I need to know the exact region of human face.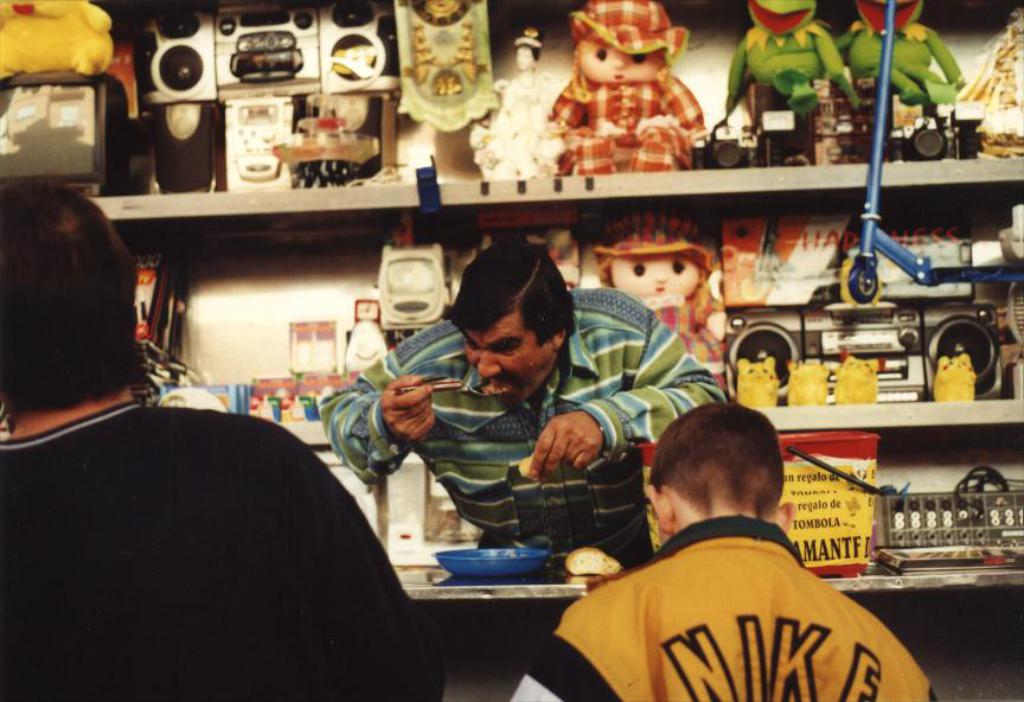
Region: 614, 254, 700, 299.
